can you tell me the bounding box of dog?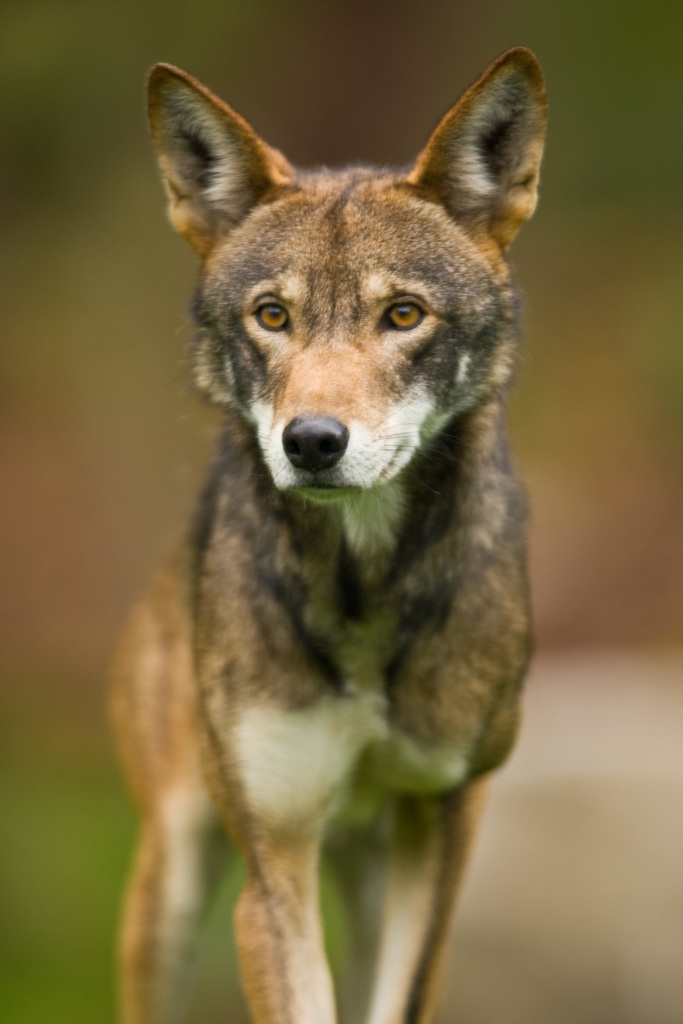
[x1=108, y1=55, x2=543, y2=1023].
